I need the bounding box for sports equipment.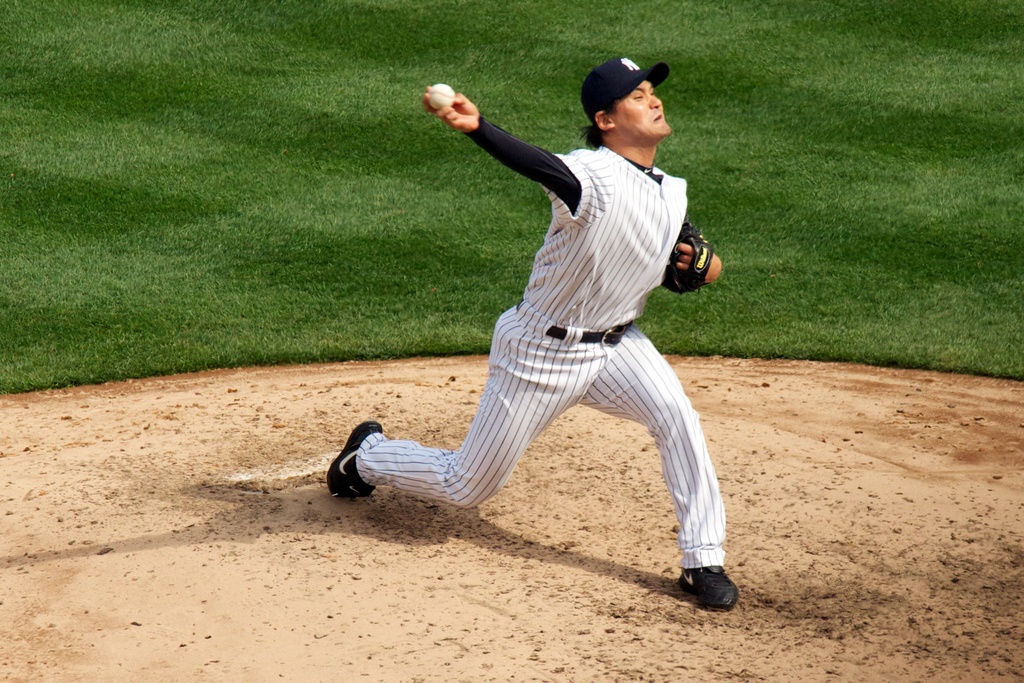
Here it is: <region>667, 222, 716, 292</region>.
